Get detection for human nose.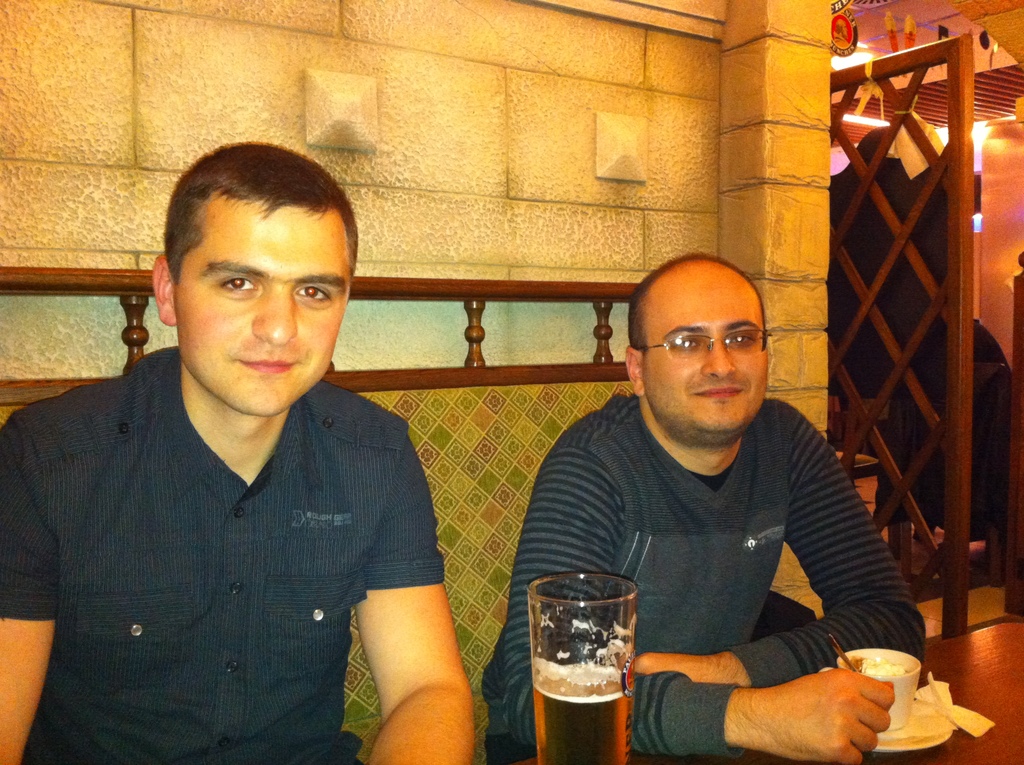
Detection: crop(700, 340, 733, 382).
